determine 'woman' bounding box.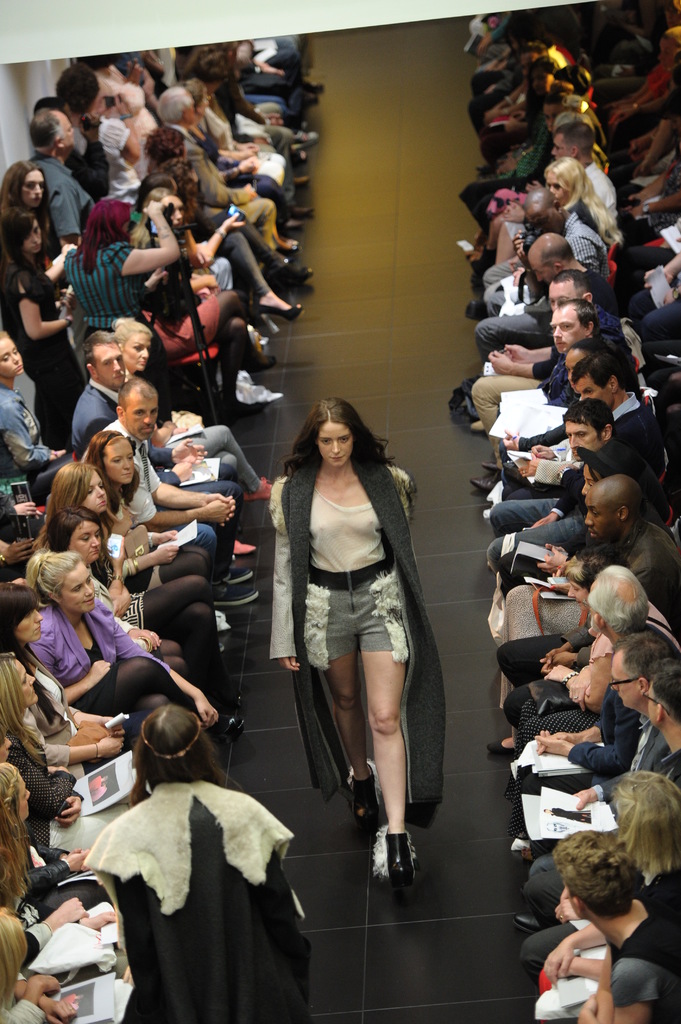
Determined: (left=188, top=80, right=303, bottom=232).
